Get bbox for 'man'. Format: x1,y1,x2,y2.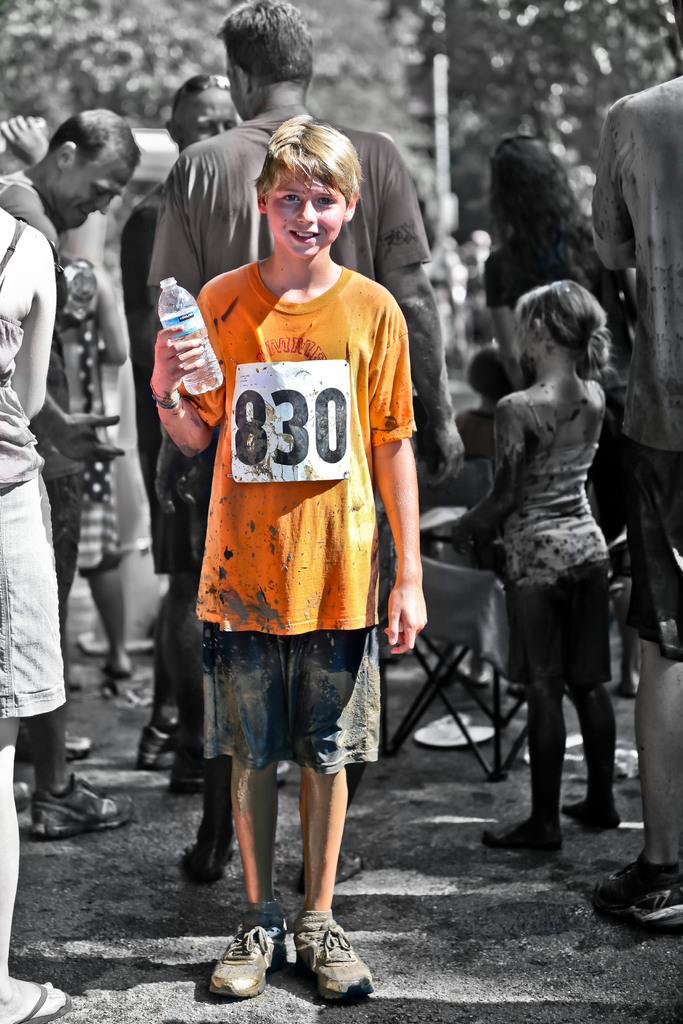
139,0,472,899.
